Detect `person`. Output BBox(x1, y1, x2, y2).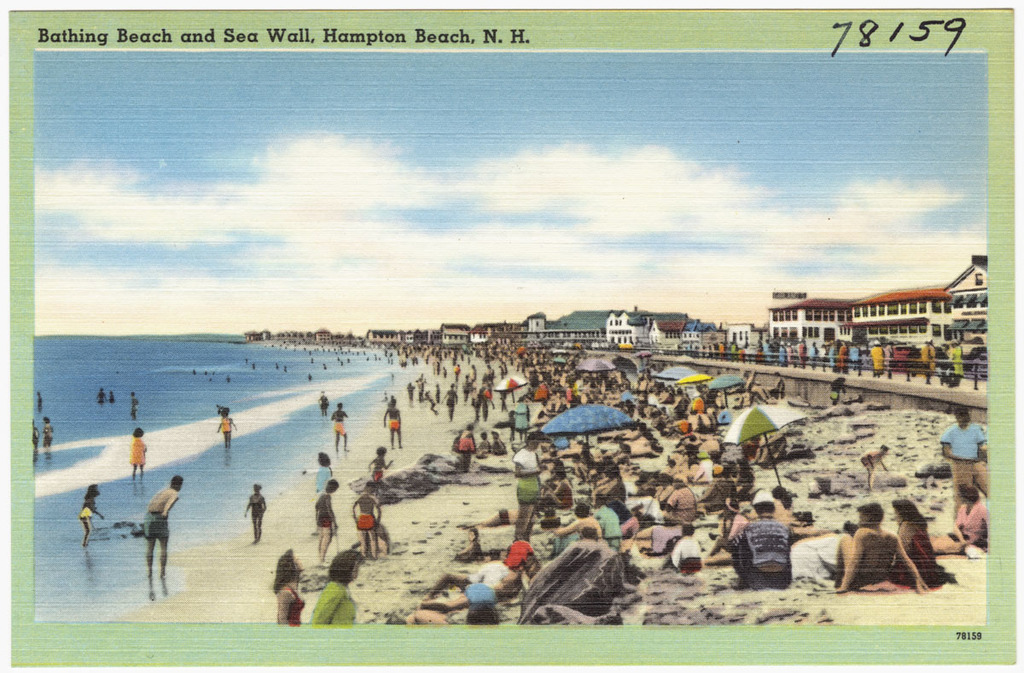
BBox(365, 438, 395, 486).
